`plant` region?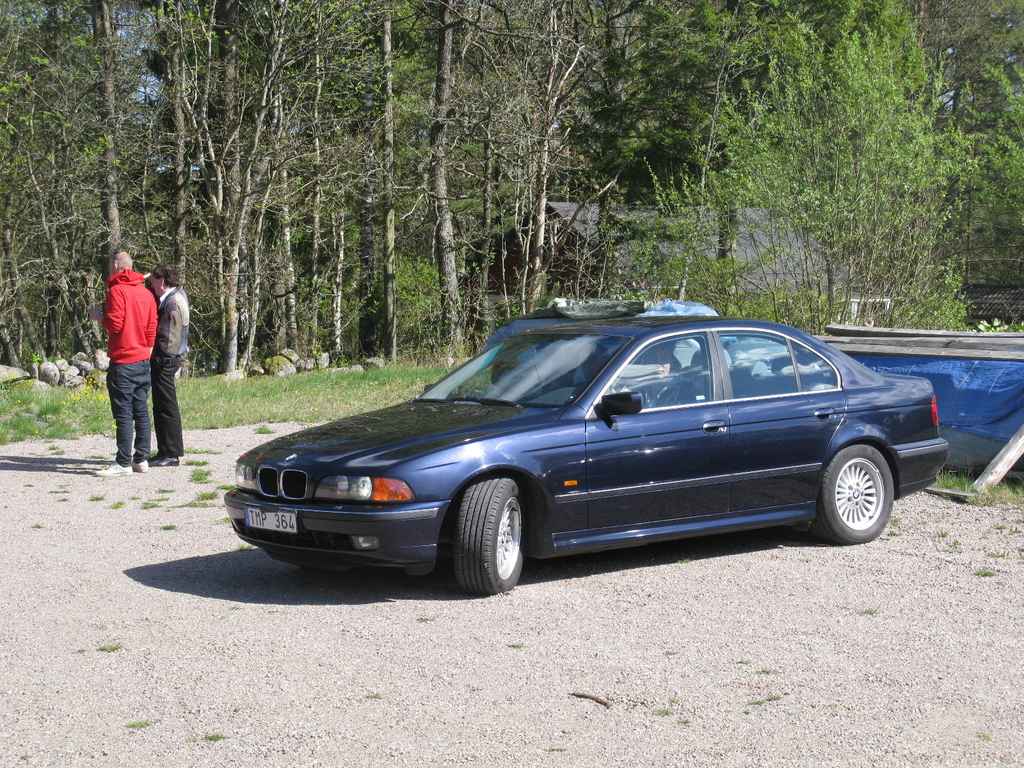
[252, 421, 273, 436]
